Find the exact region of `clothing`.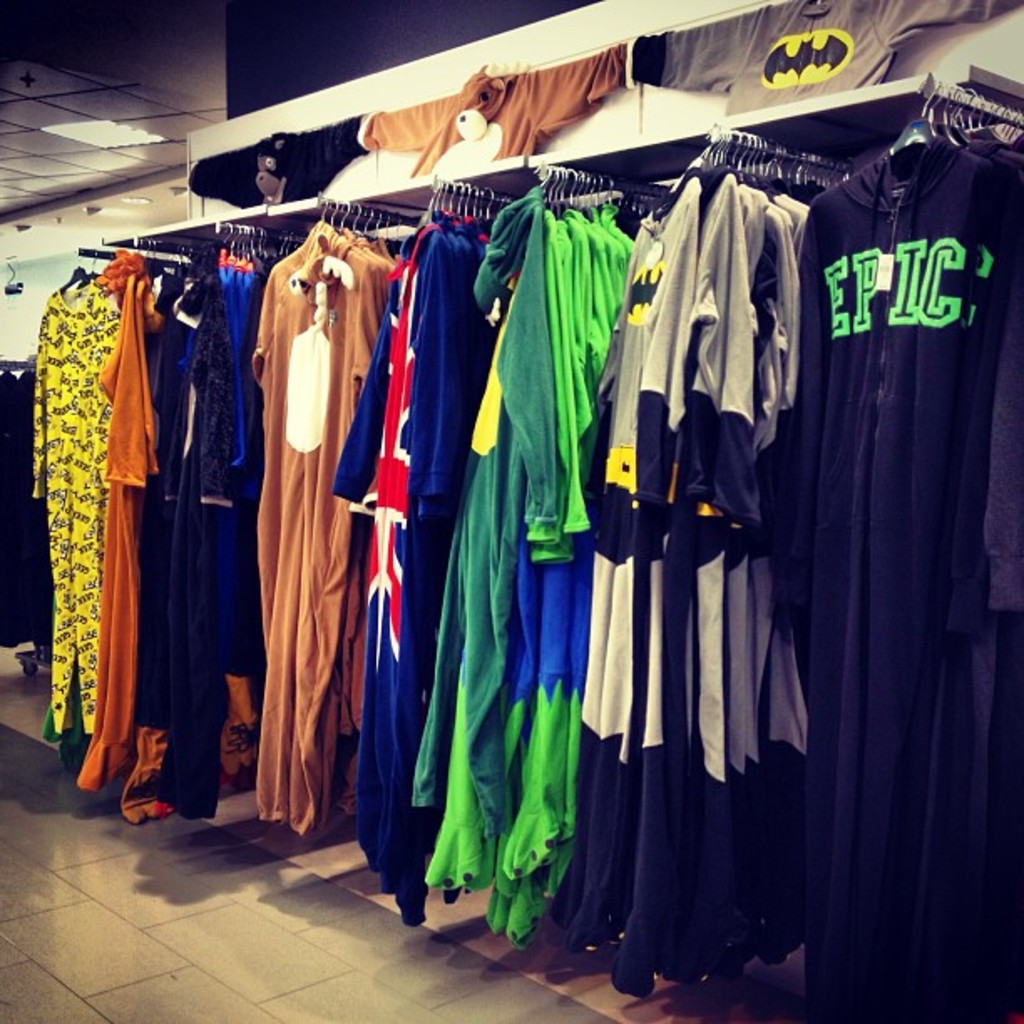
Exact region: (x1=621, y1=0, x2=1019, y2=119).
